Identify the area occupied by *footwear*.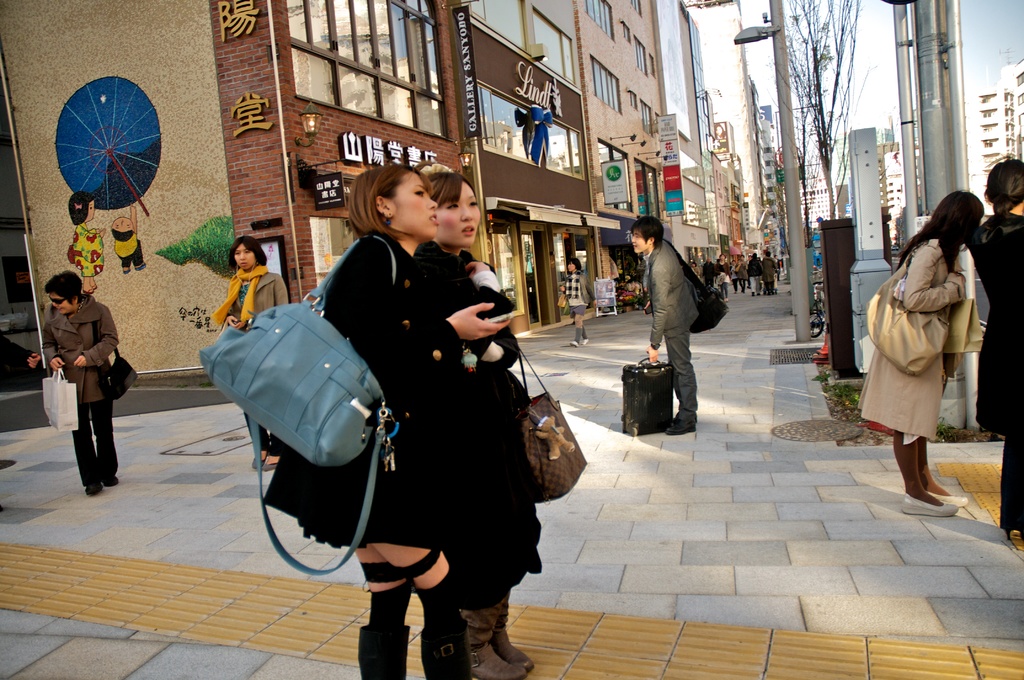
Area: region(770, 290, 772, 291).
